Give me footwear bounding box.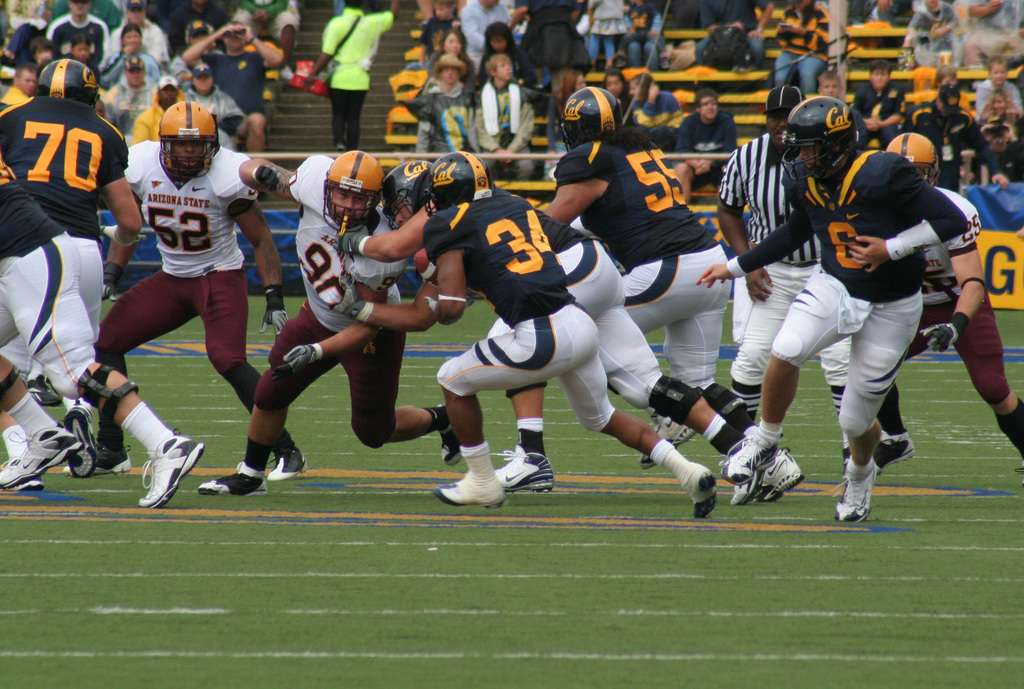
[196, 459, 268, 498].
